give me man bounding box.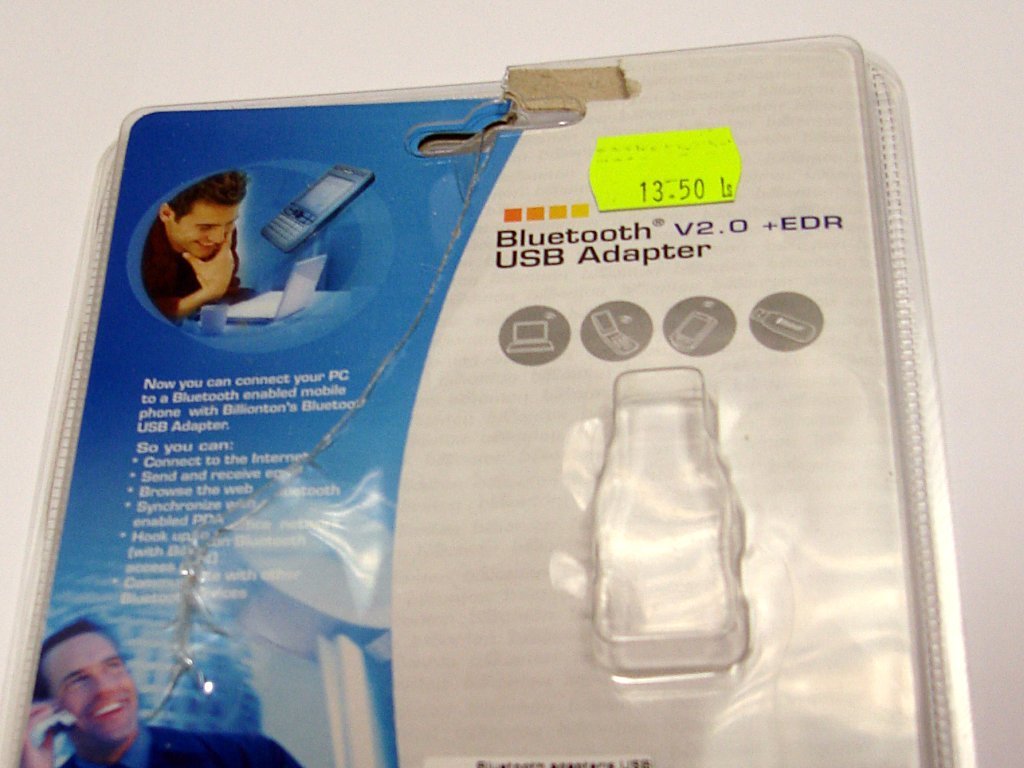
125:167:256:337.
